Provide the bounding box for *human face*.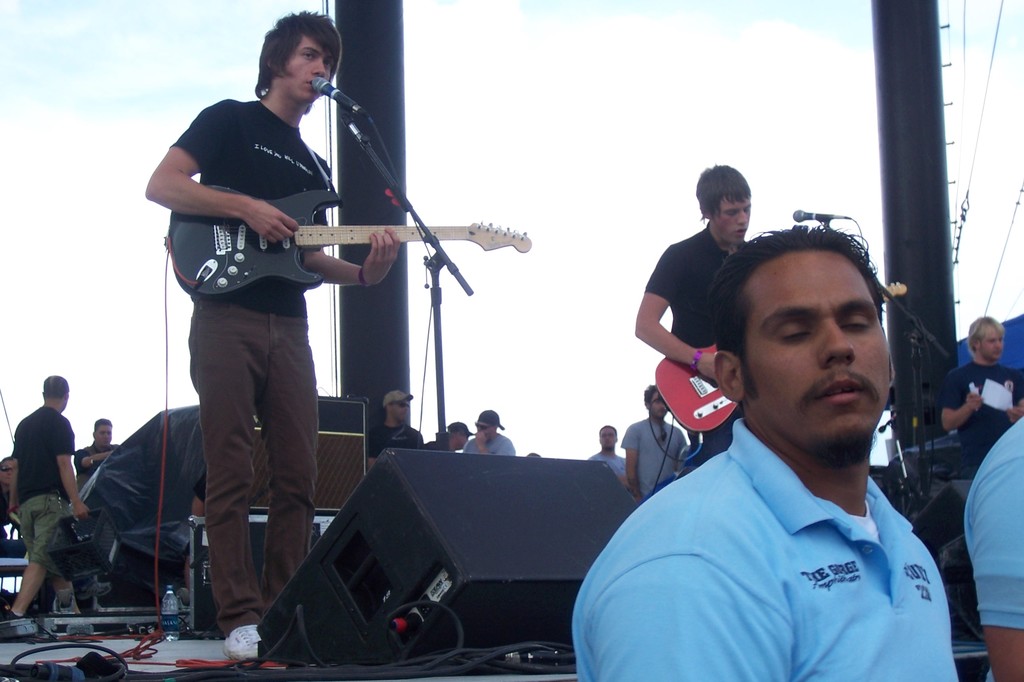
<bbox>476, 420, 492, 439</bbox>.
